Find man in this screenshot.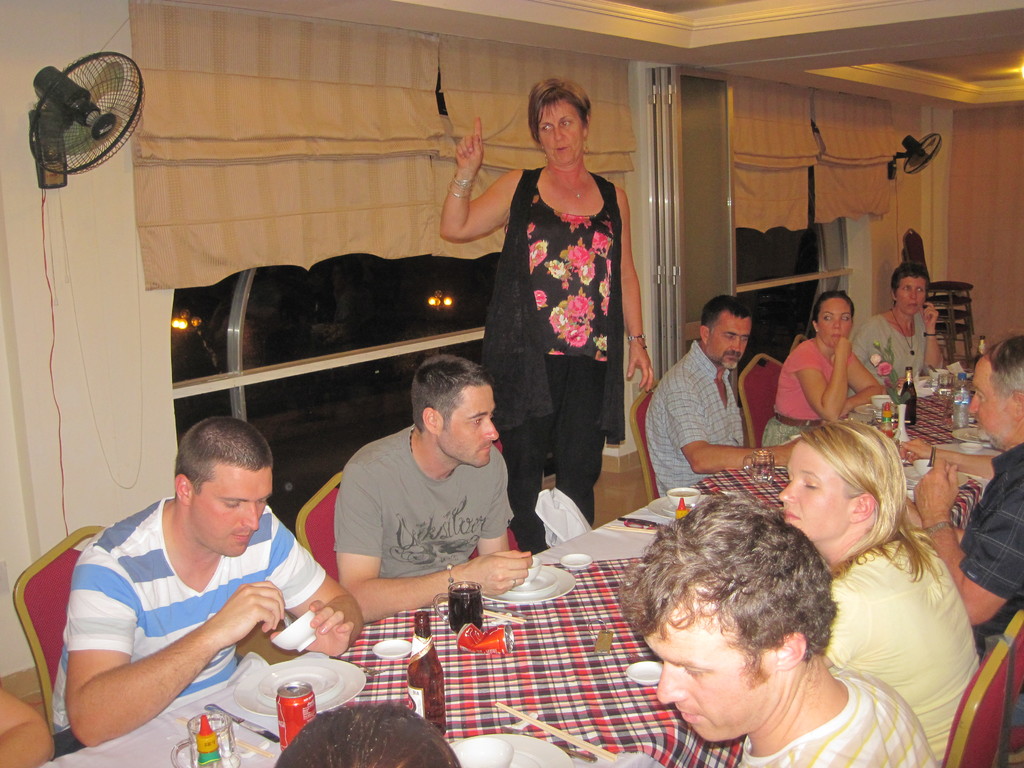
The bounding box for man is 27, 406, 347, 744.
